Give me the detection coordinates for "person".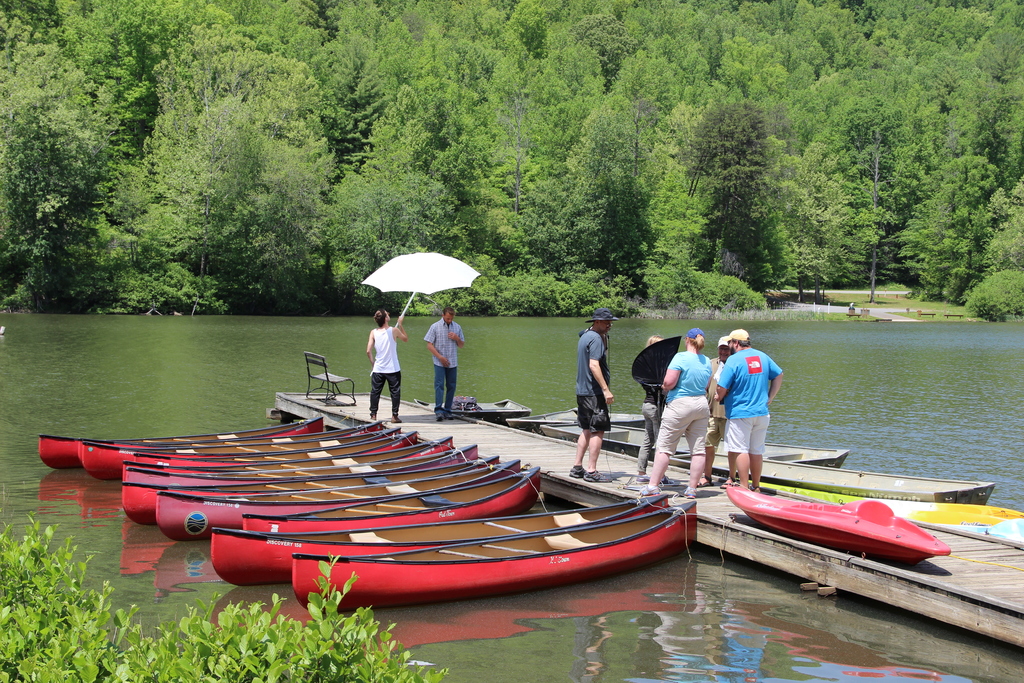
<box>569,306,612,483</box>.
